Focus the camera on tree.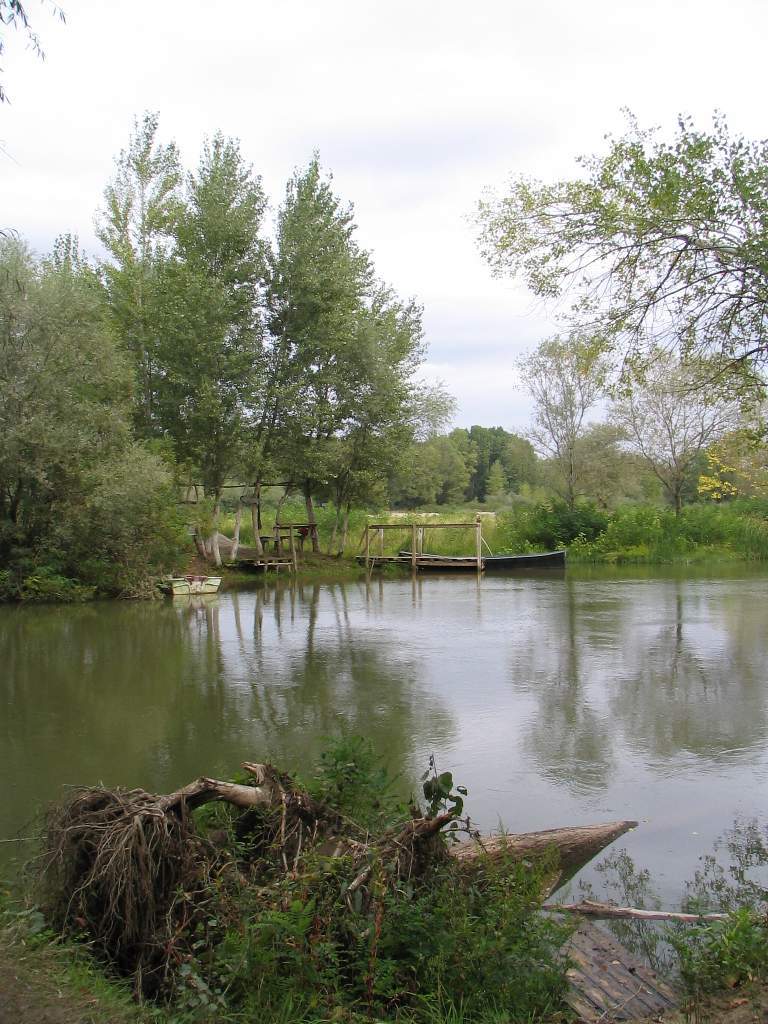
Focus region: 465,105,767,408.
